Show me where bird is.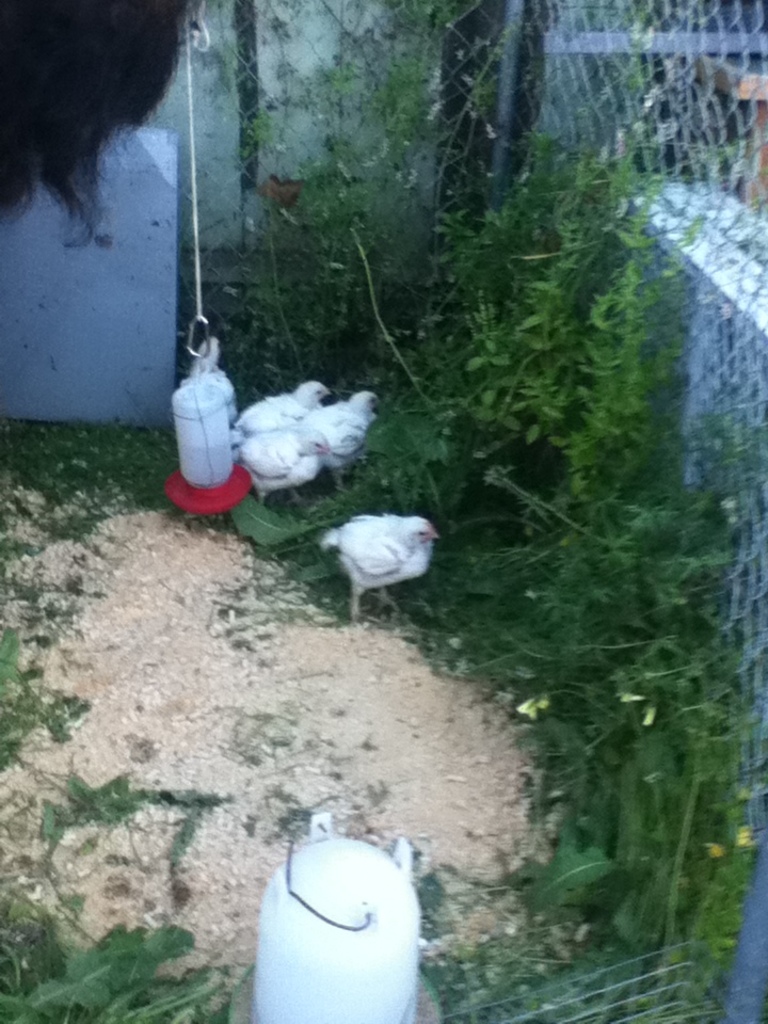
bird is at detection(299, 387, 386, 475).
